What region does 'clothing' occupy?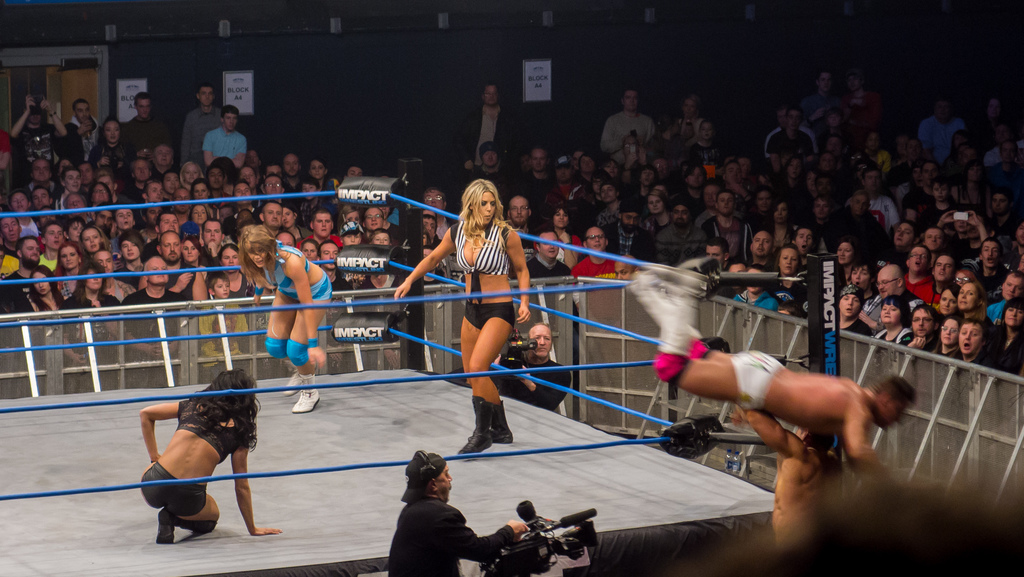
[0,266,63,341].
